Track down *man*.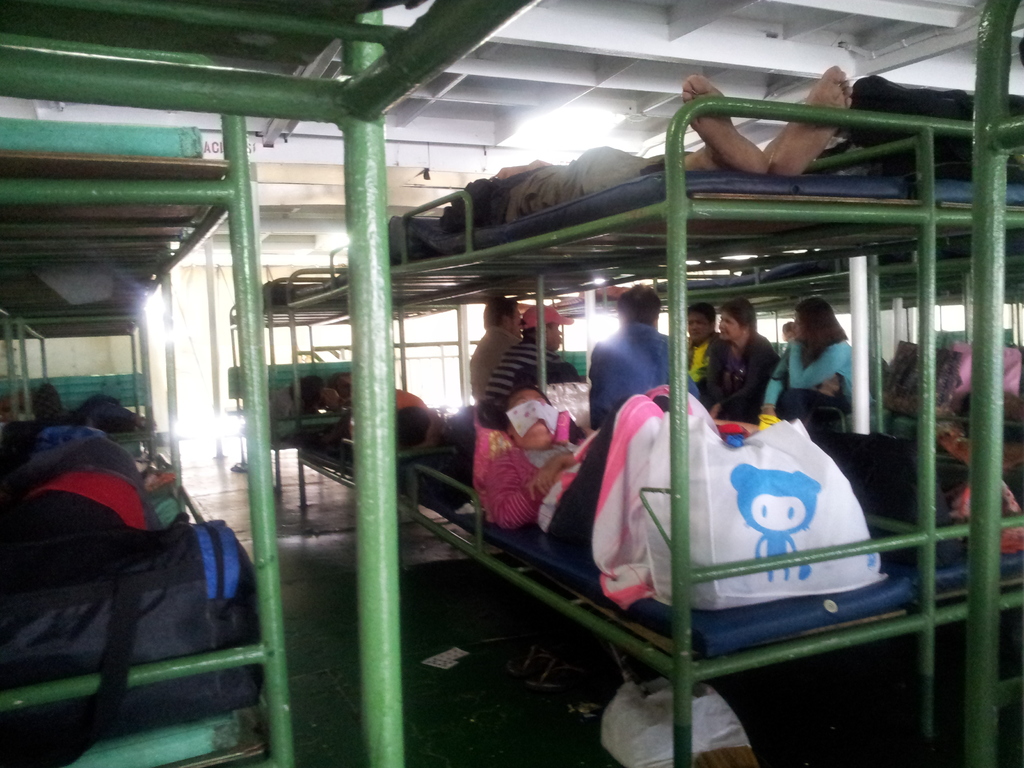
Tracked to pyautogui.locateOnScreen(439, 63, 854, 225).
